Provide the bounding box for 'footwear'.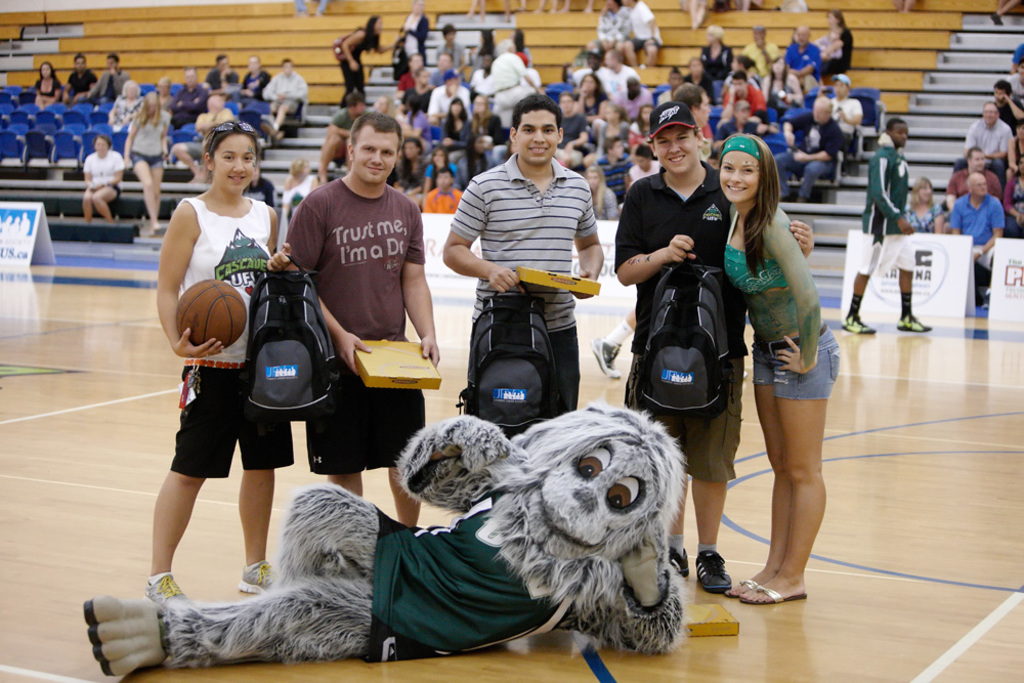
x1=237 y1=555 x2=281 y2=597.
